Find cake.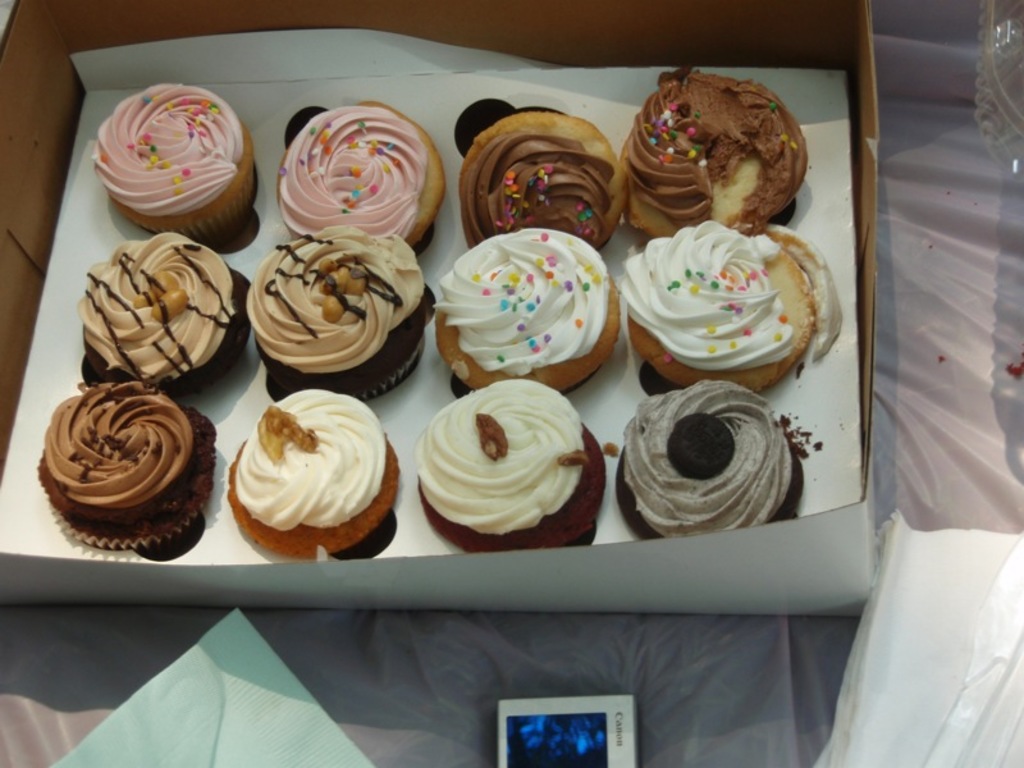
{"left": 627, "top": 205, "right": 822, "bottom": 378}.
